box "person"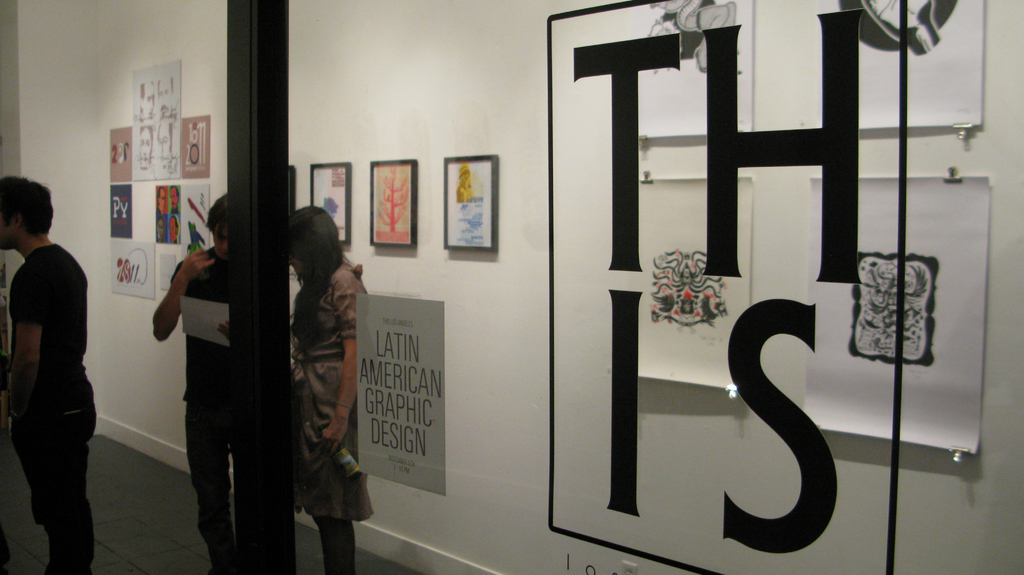
[left=157, top=75, right=178, bottom=116]
